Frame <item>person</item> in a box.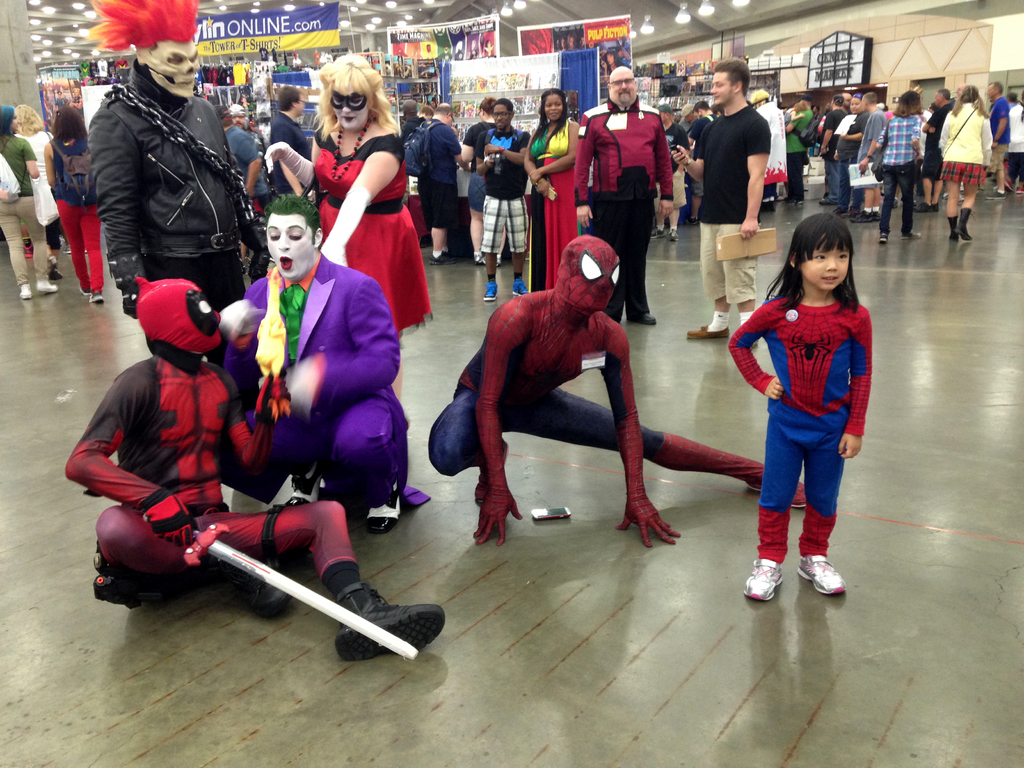
59,282,445,663.
